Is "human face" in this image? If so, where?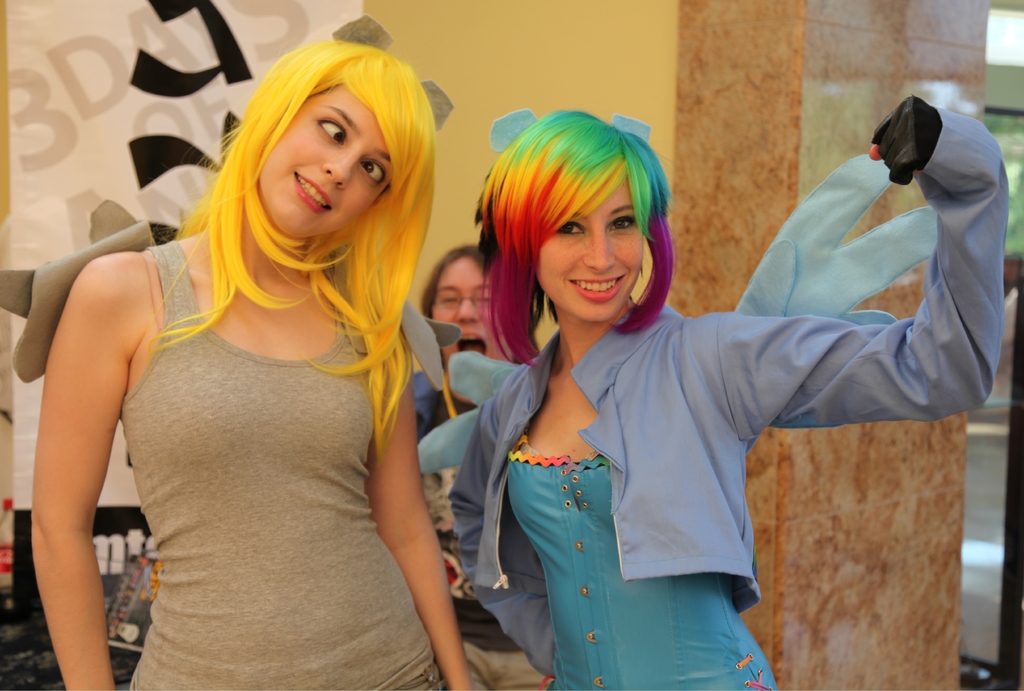
Yes, at bbox(541, 175, 639, 321).
